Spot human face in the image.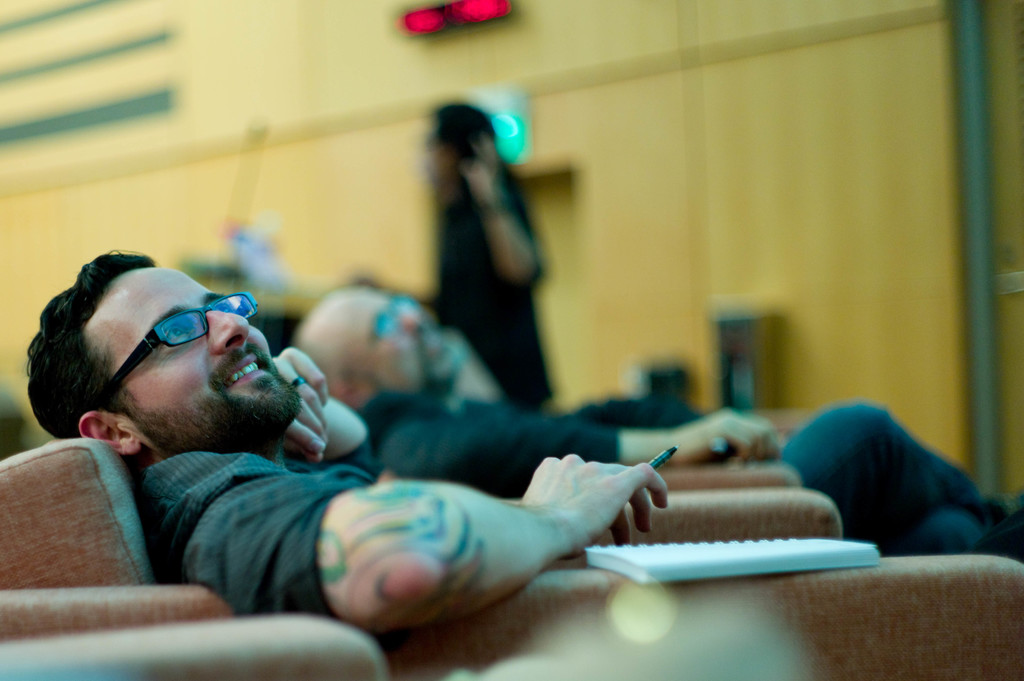
human face found at x1=84, y1=264, x2=299, y2=442.
